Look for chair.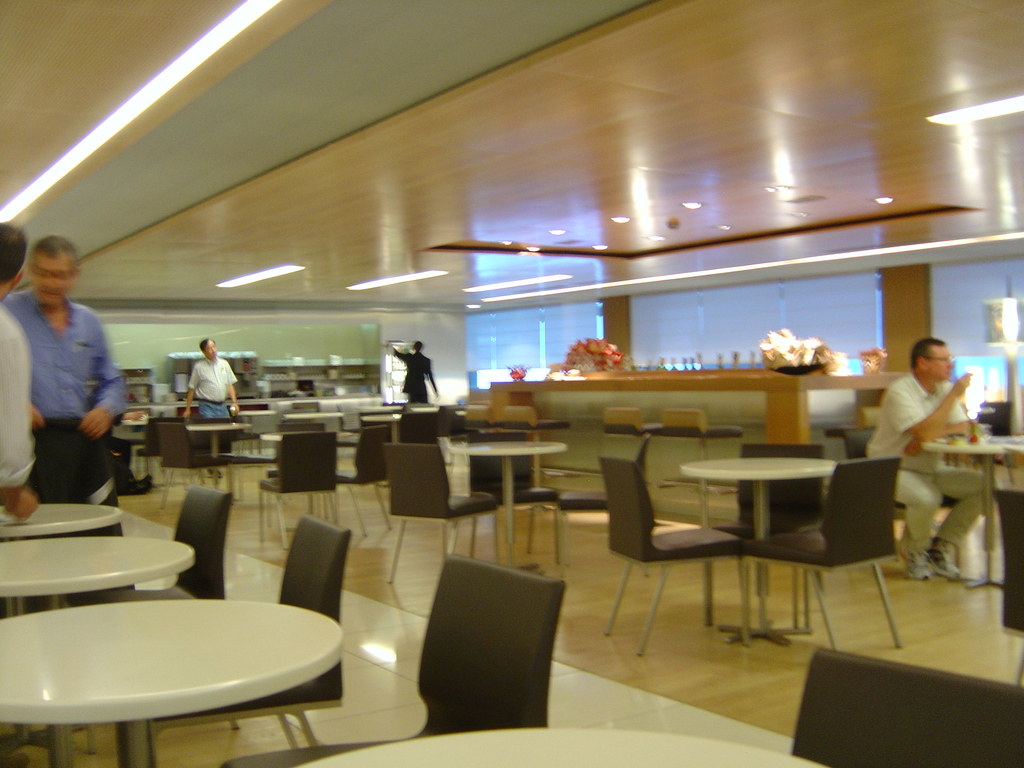
Found: locate(729, 442, 828, 608).
